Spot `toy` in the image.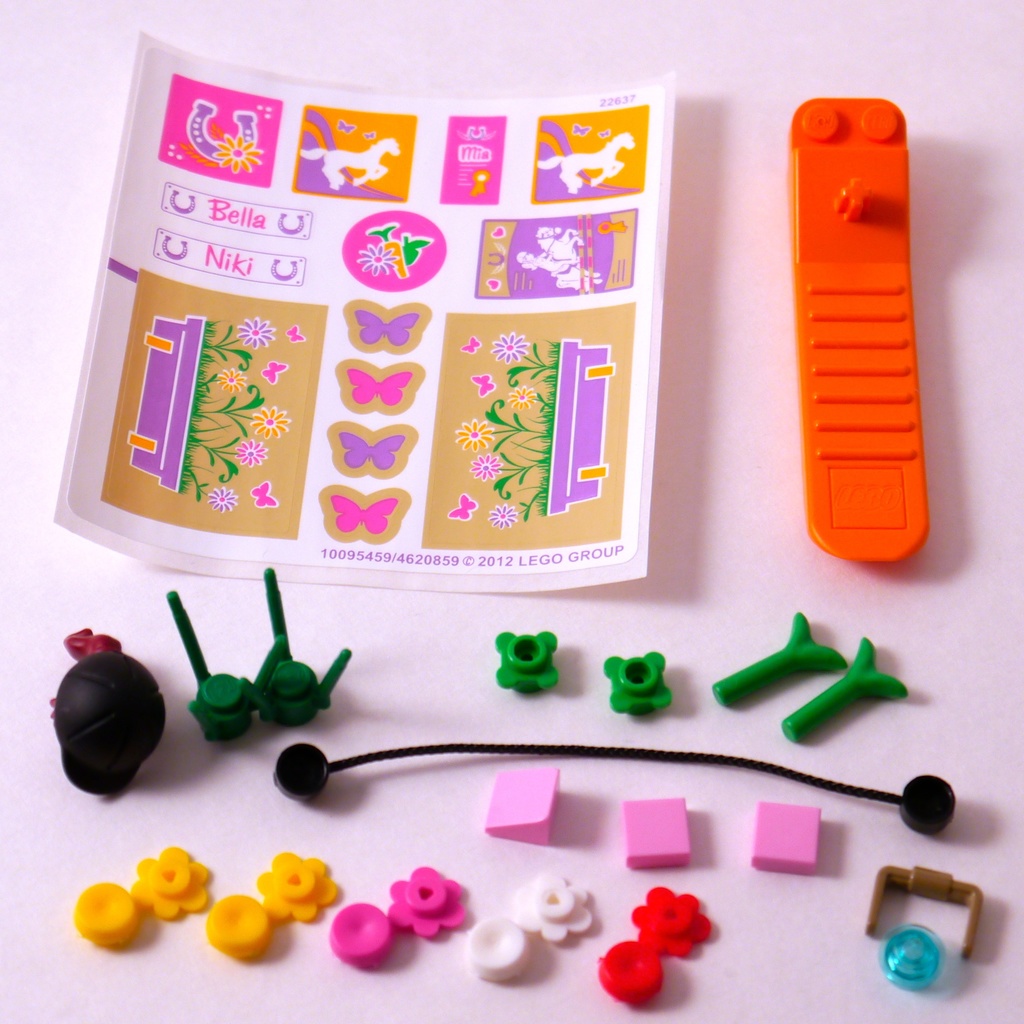
`toy` found at (330,885,406,981).
